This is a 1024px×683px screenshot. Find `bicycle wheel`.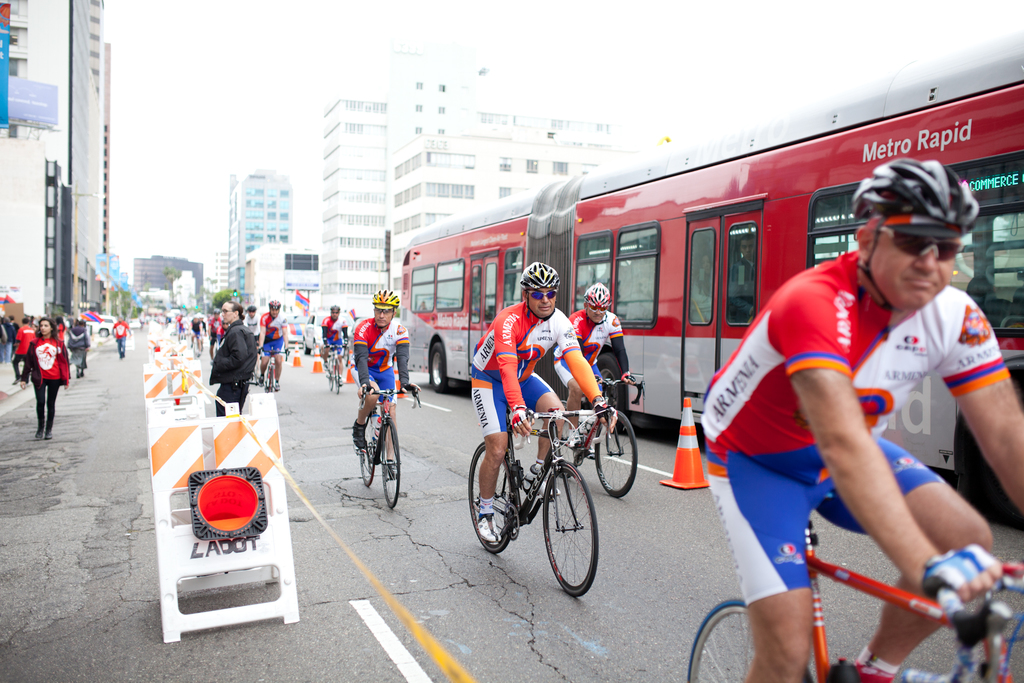
Bounding box: rect(334, 357, 342, 398).
